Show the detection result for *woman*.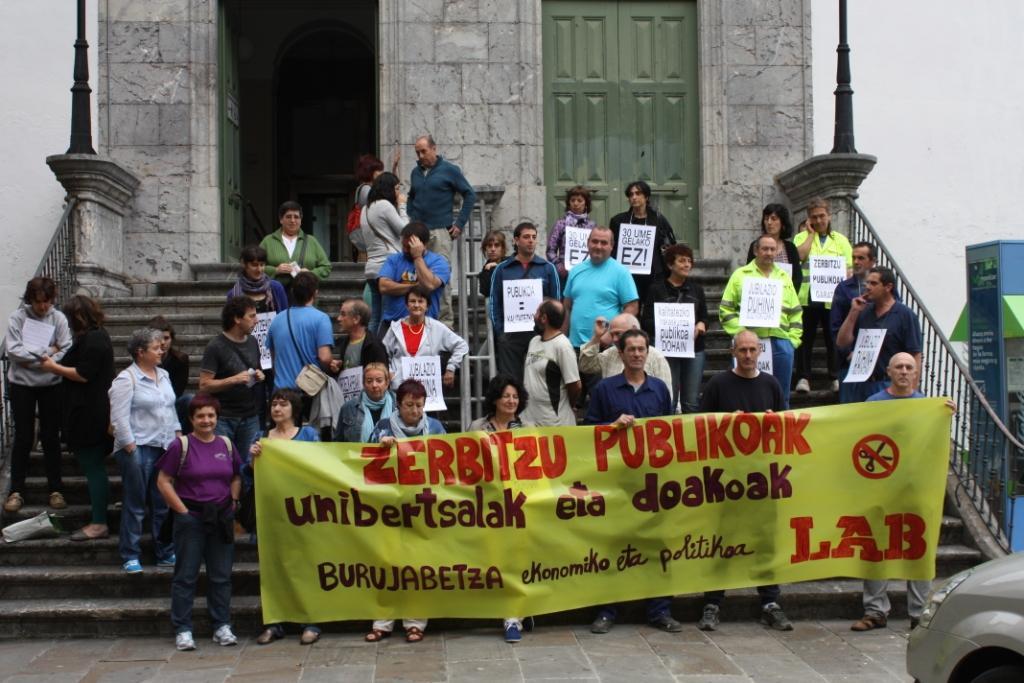
<box>611,181,677,298</box>.
